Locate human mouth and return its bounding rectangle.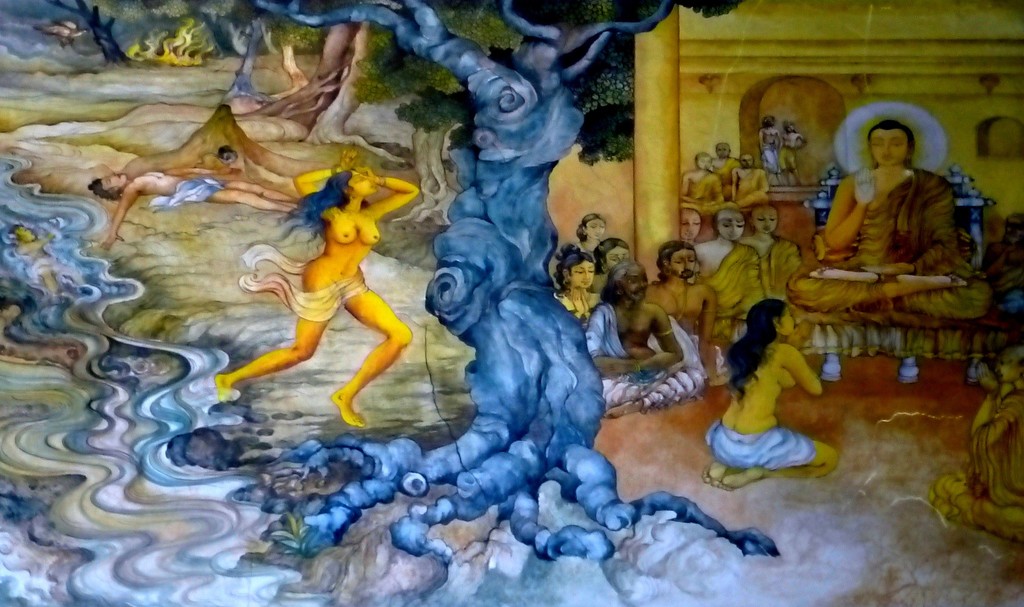
684:273:690:276.
